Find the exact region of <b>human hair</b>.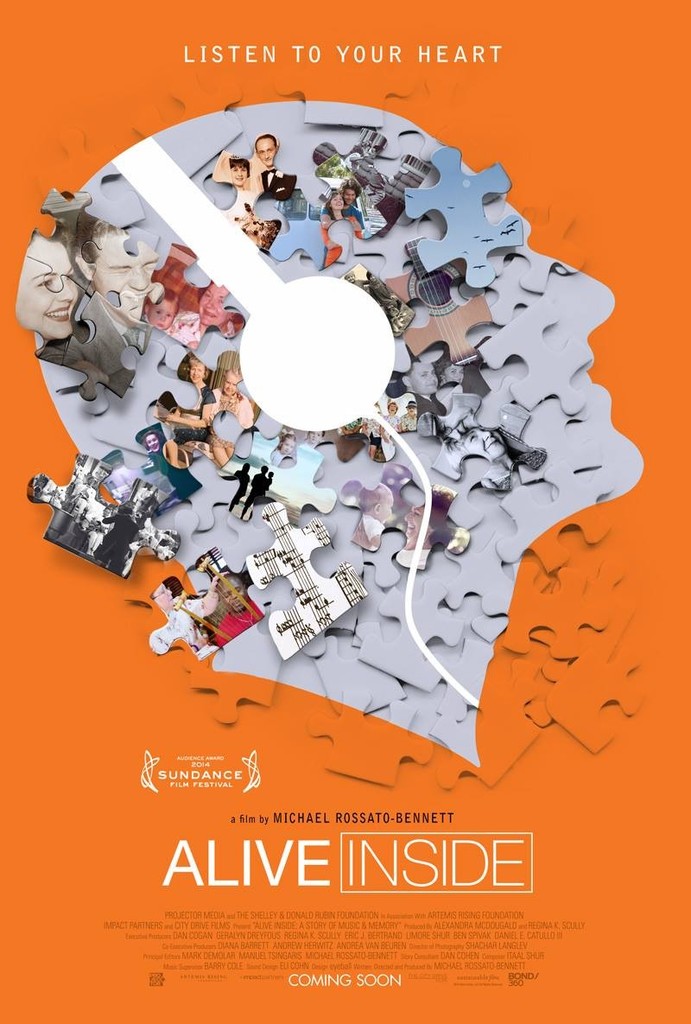
Exact region: region(432, 354, 455, 378).
